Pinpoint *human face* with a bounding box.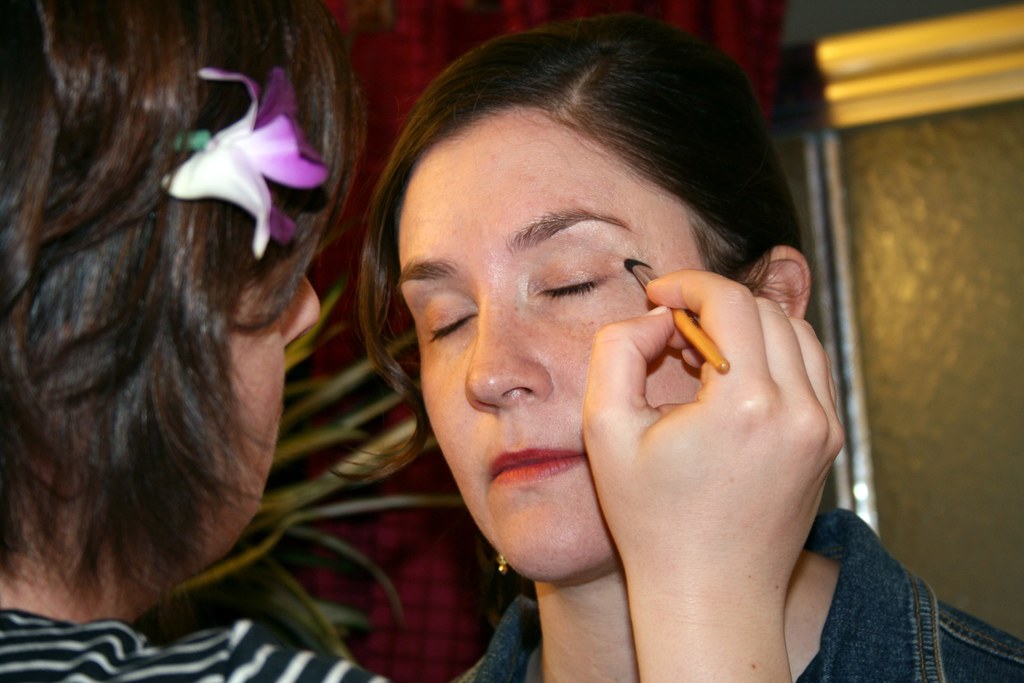
[397,123,695,586].
